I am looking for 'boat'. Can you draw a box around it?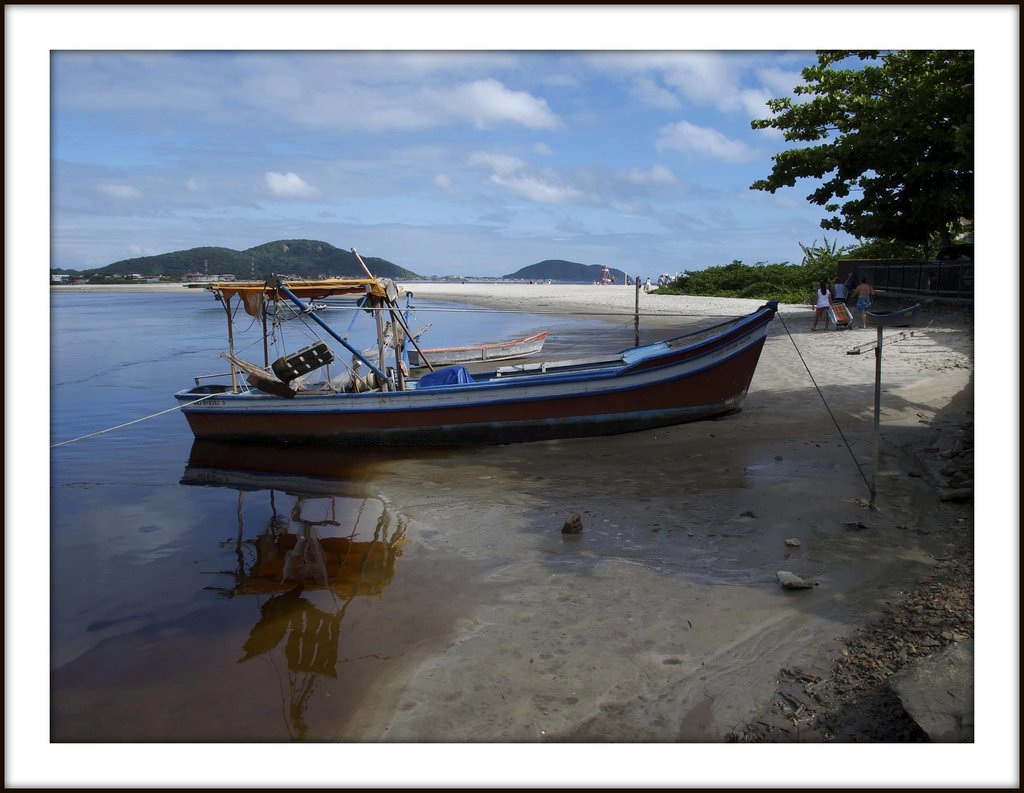
Sure, the bounding box is x1=406 y1=333 x2=548 y2=369.
